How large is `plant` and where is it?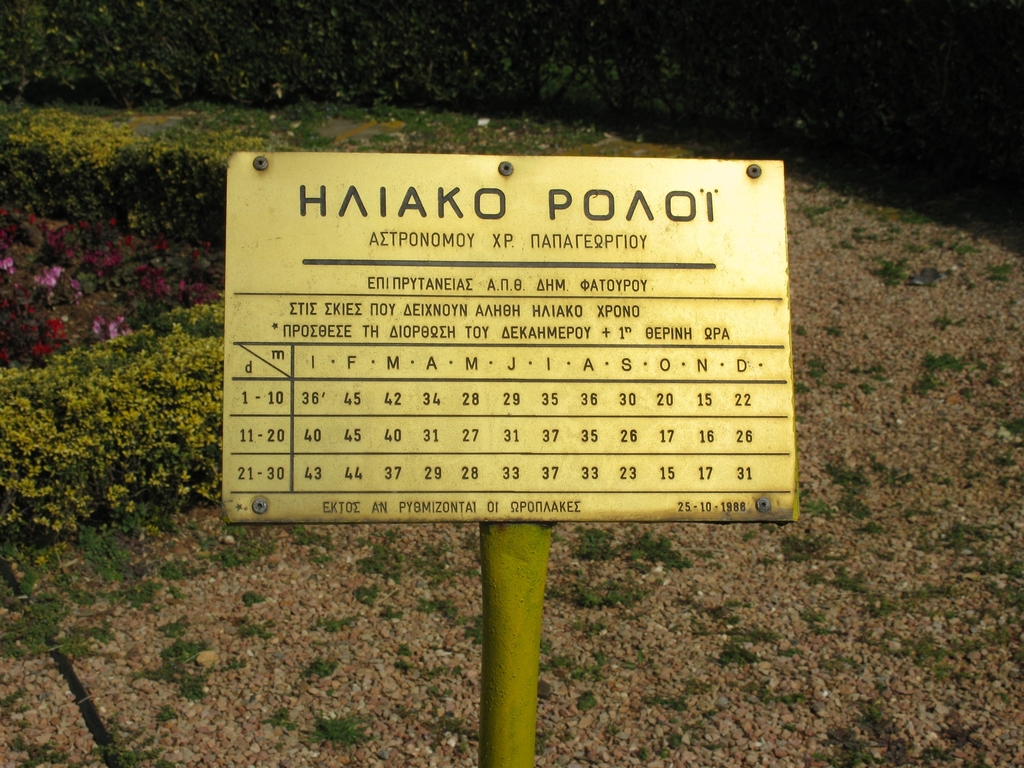
Bounding box: (x1=542, y1=637, x2=548, y2=653).
